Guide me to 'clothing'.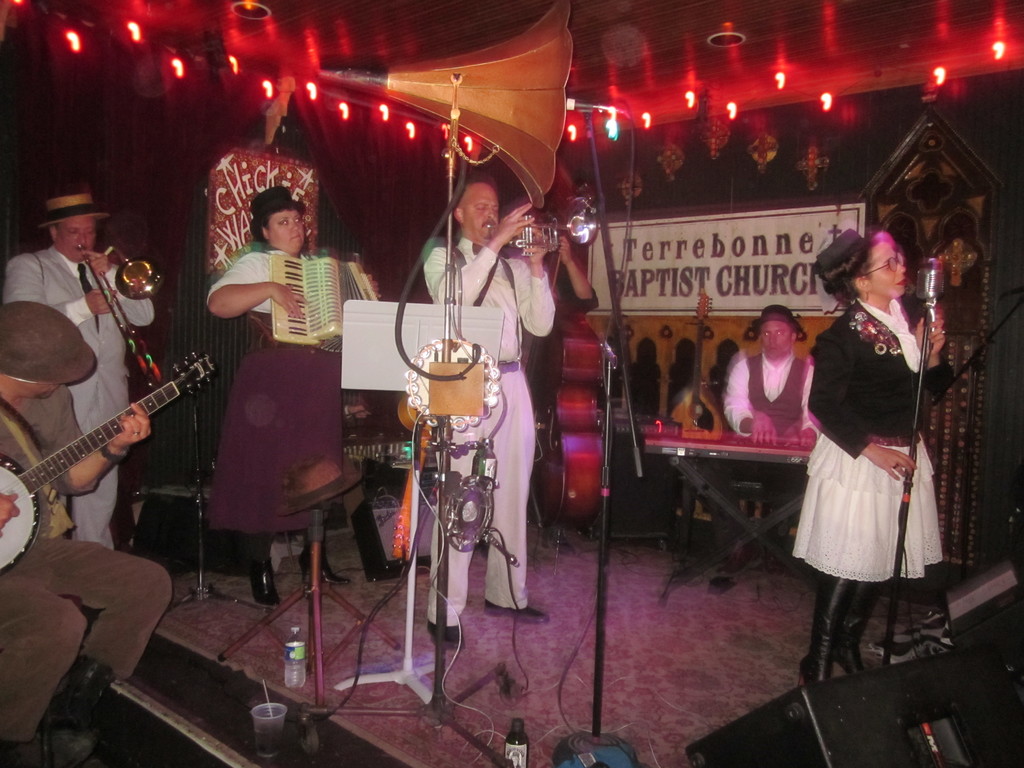
Guidance: box=[0, 383, 173, 743].
